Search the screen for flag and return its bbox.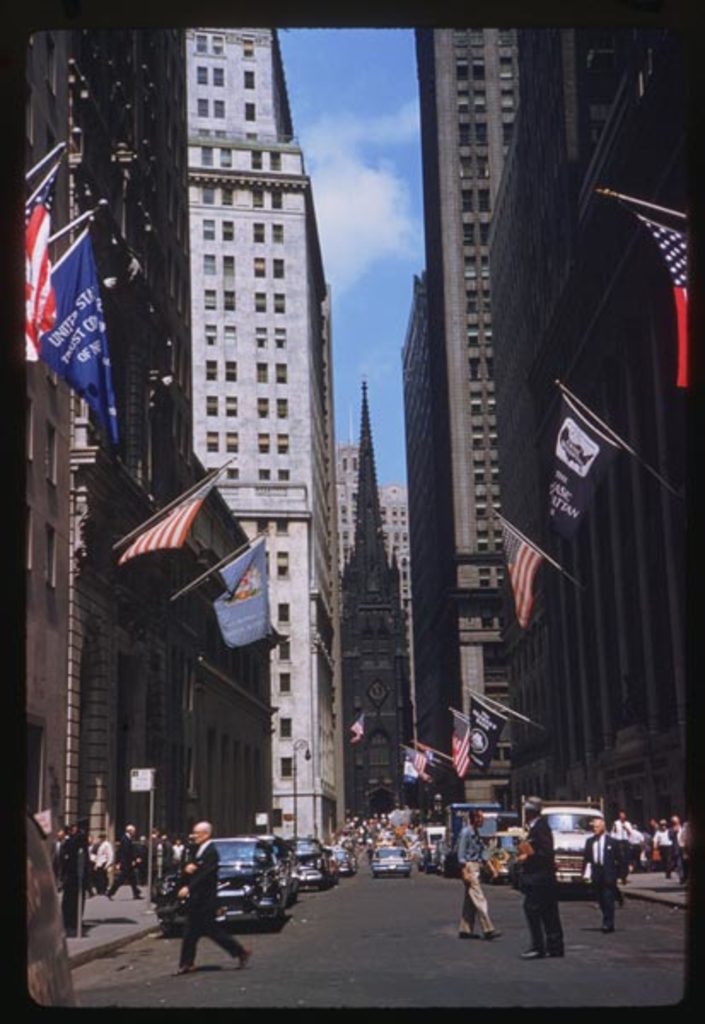
Found: (15, 160, 113, 444).
